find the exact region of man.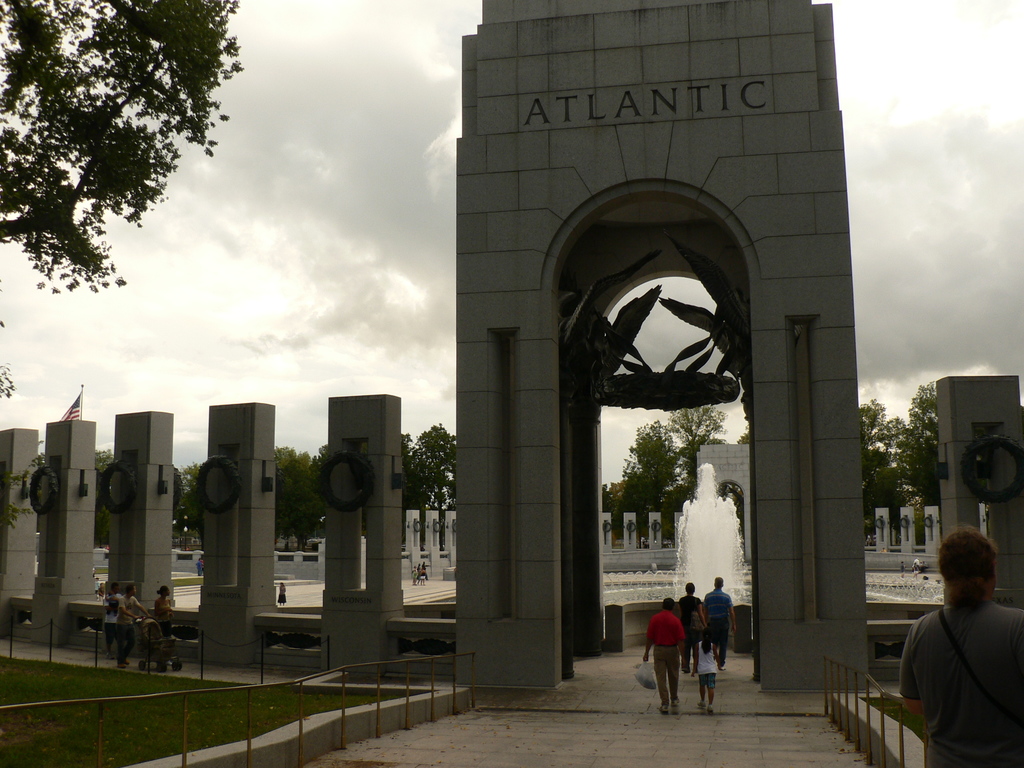
Exact region: bbox=(898, 522, 1023, 767).
